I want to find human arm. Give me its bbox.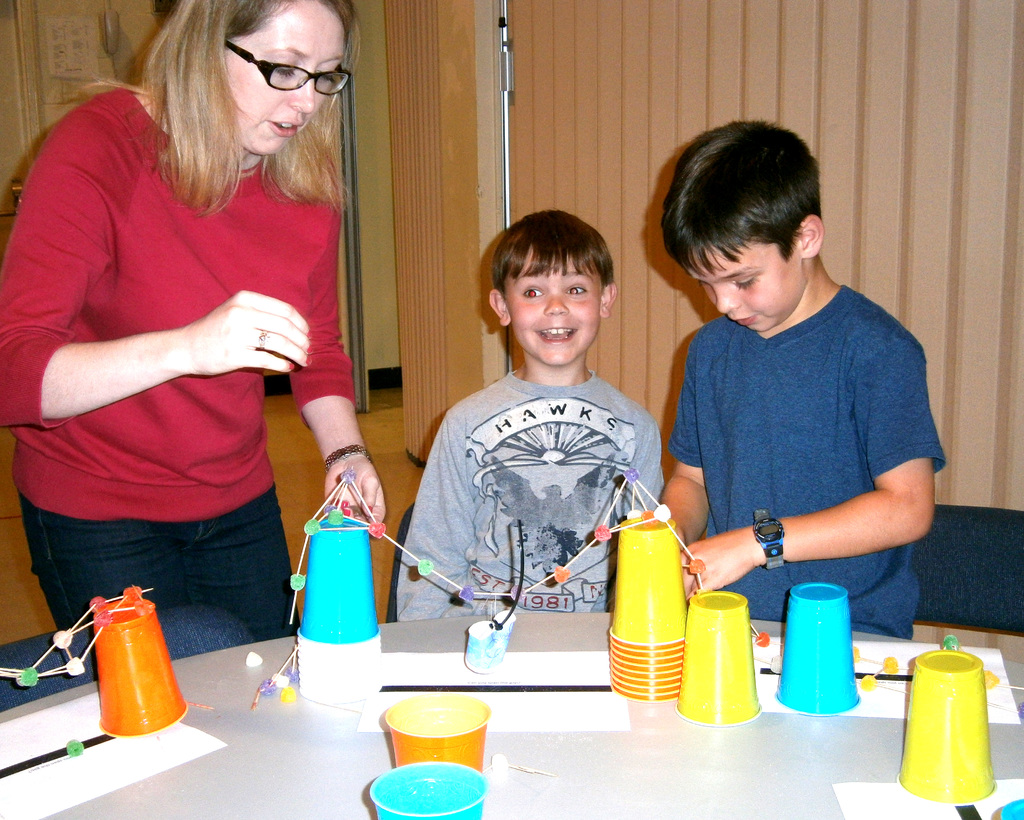
(x1=393, y1=414, x2=482, y2=623).
